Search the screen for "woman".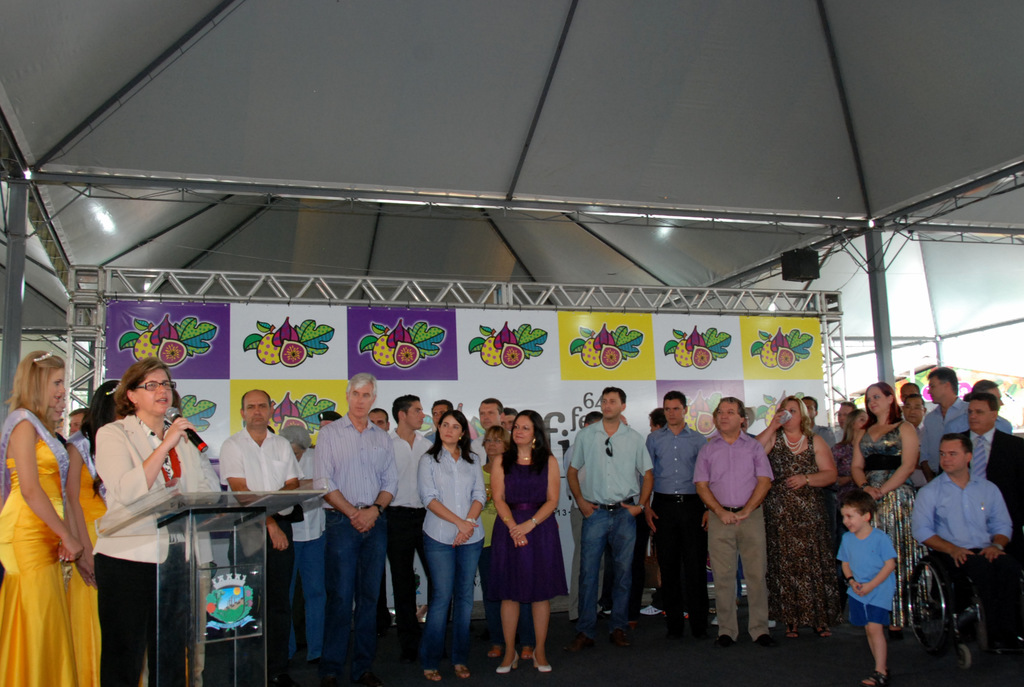
Found at 851/380/933/636.
